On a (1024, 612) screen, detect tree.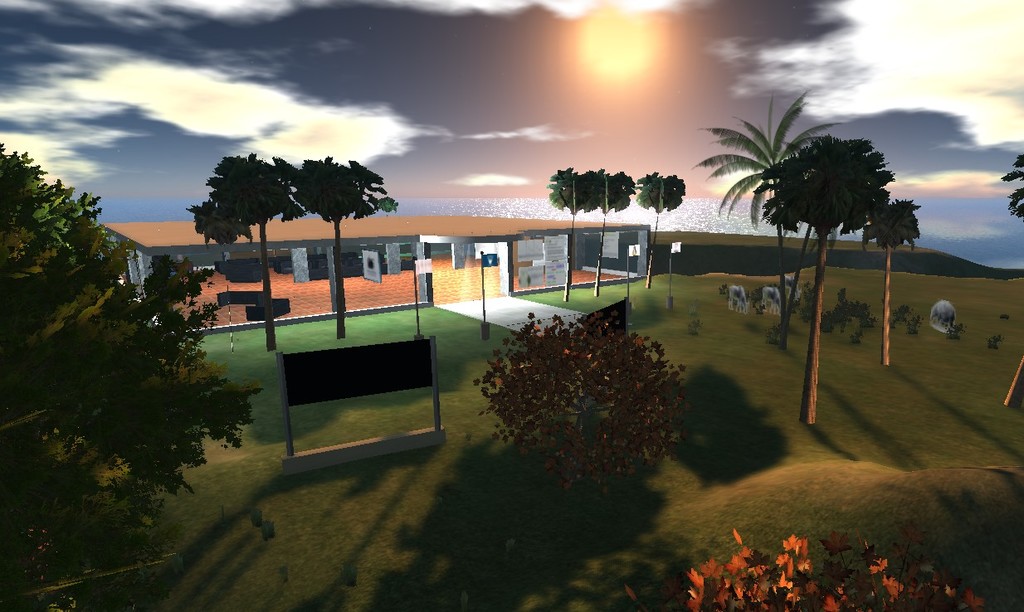
[270, 154, 393, 340].
